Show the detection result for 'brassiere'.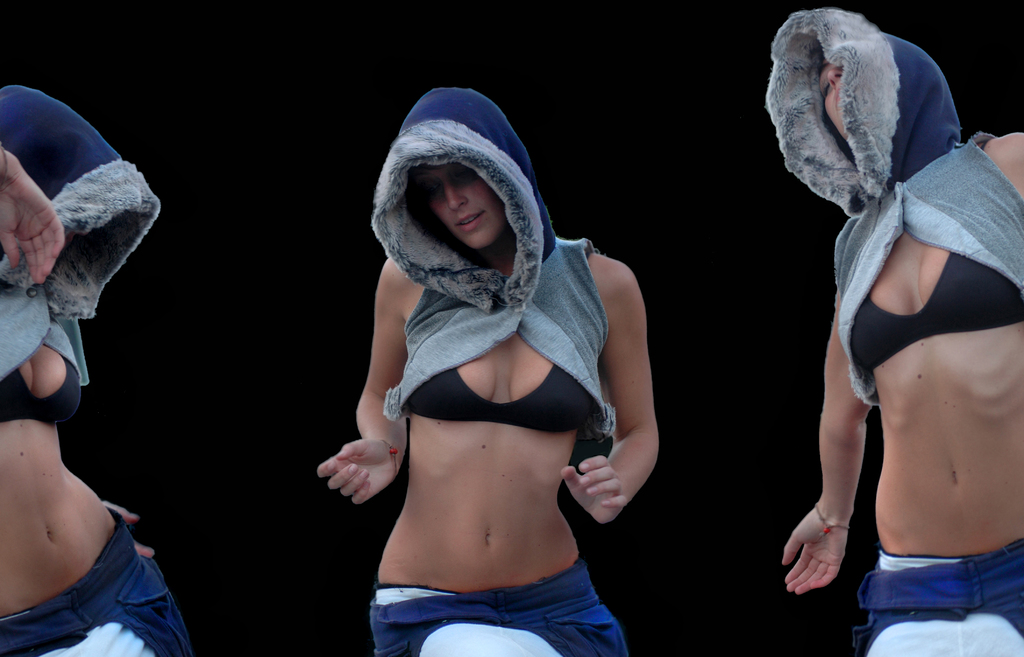
(x1=405, y1=360, x2=599, y2=439).
